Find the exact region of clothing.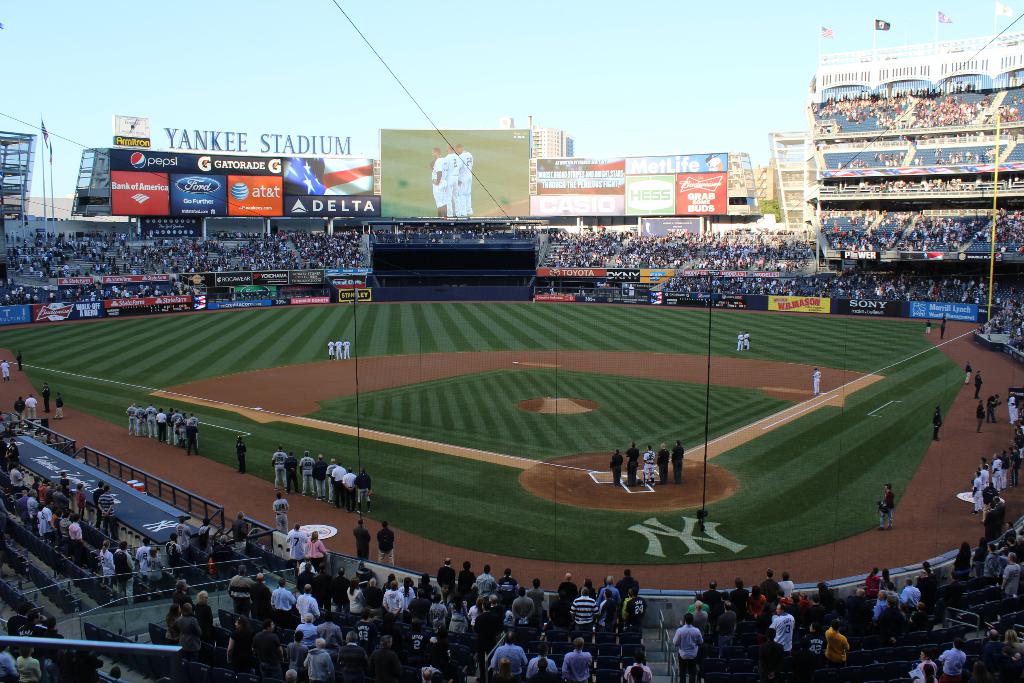
Exact region: 44 389 58 411.
